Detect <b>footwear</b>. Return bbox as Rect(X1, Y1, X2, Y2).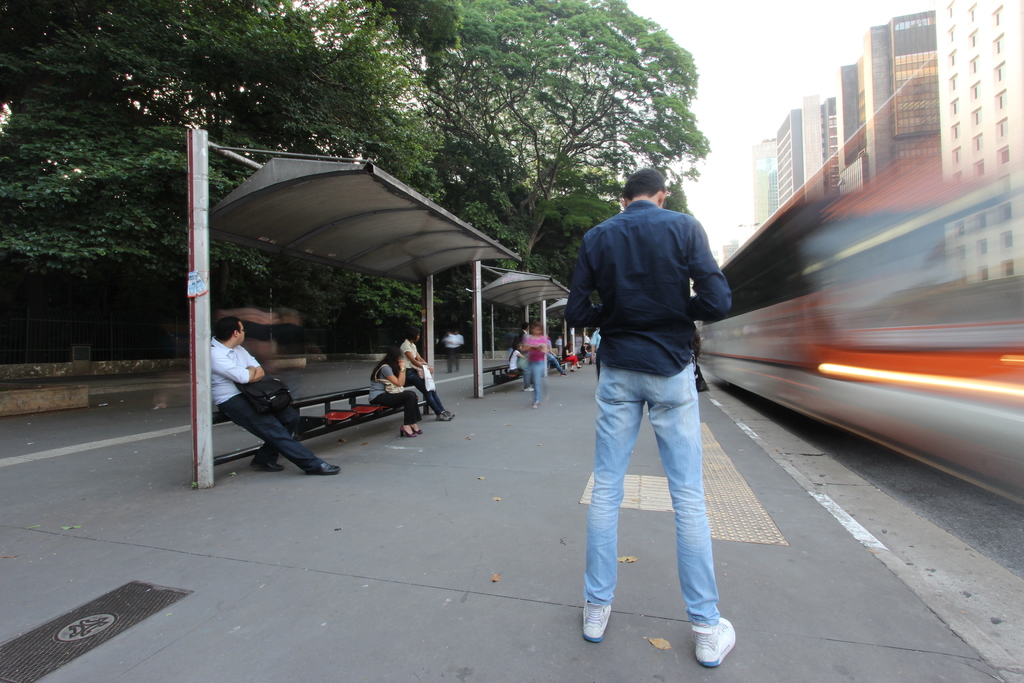
Rect(685, 596, 742, 663).
